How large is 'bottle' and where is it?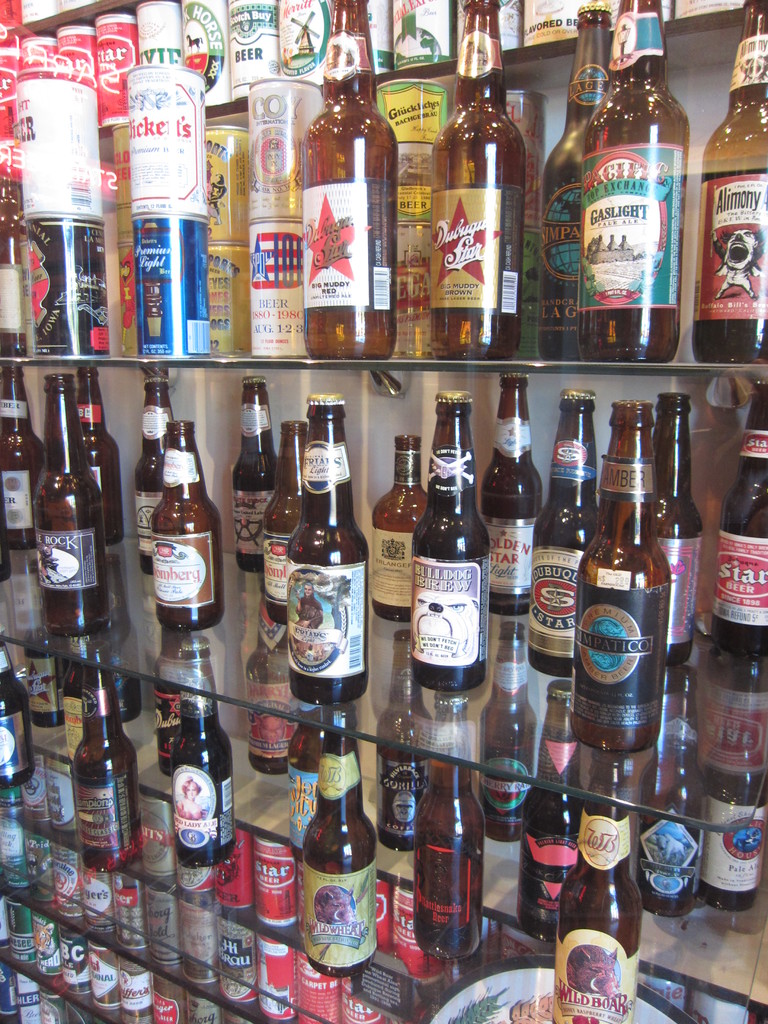
Bounding box: [x1=652, y1=671, x2=708, y2=908].
